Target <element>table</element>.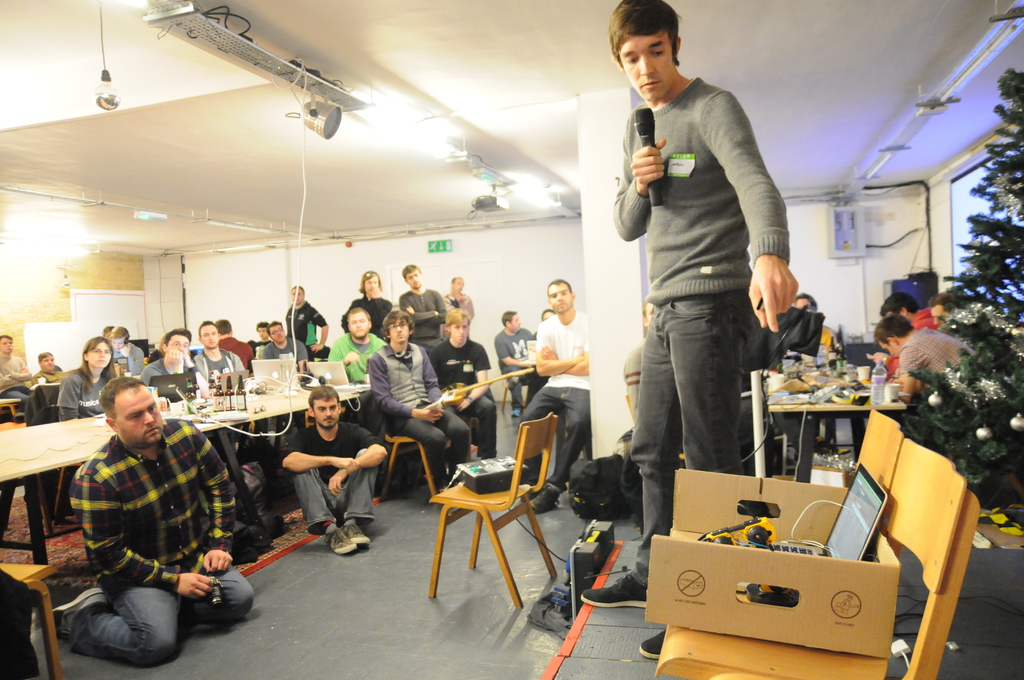
Target region: [0, 382, 362, 563].
